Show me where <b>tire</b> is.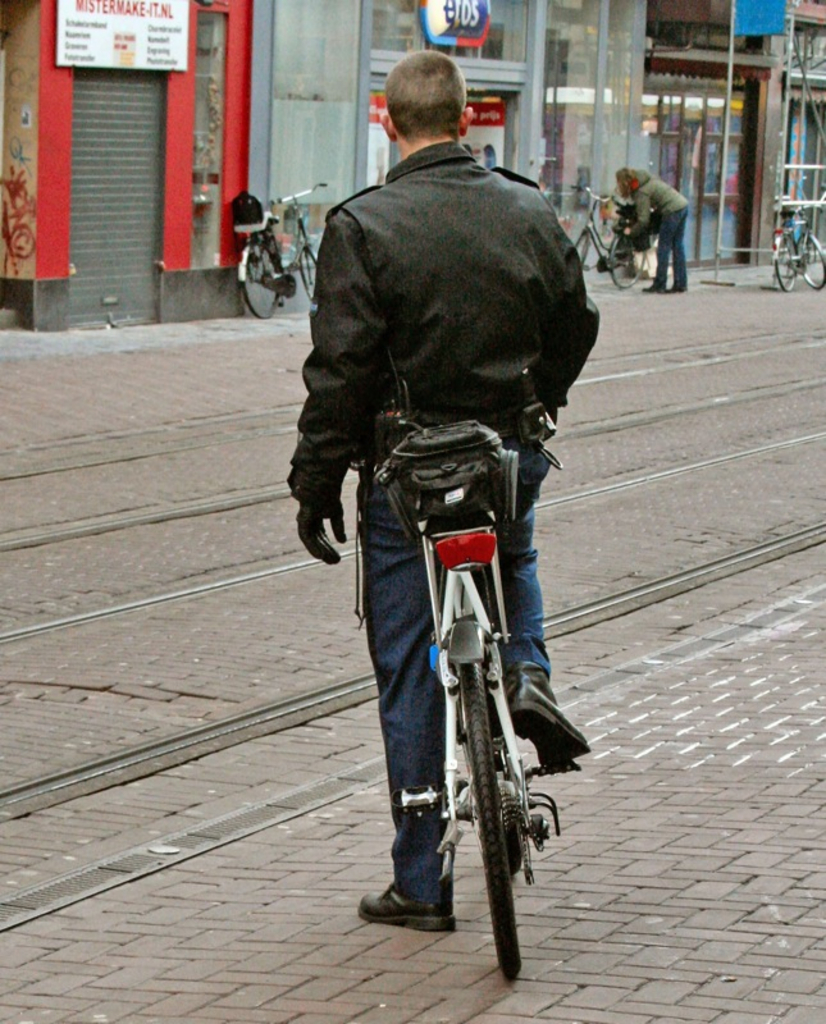
<b>tire</b> is at rect(241, 239, 283, 320).
